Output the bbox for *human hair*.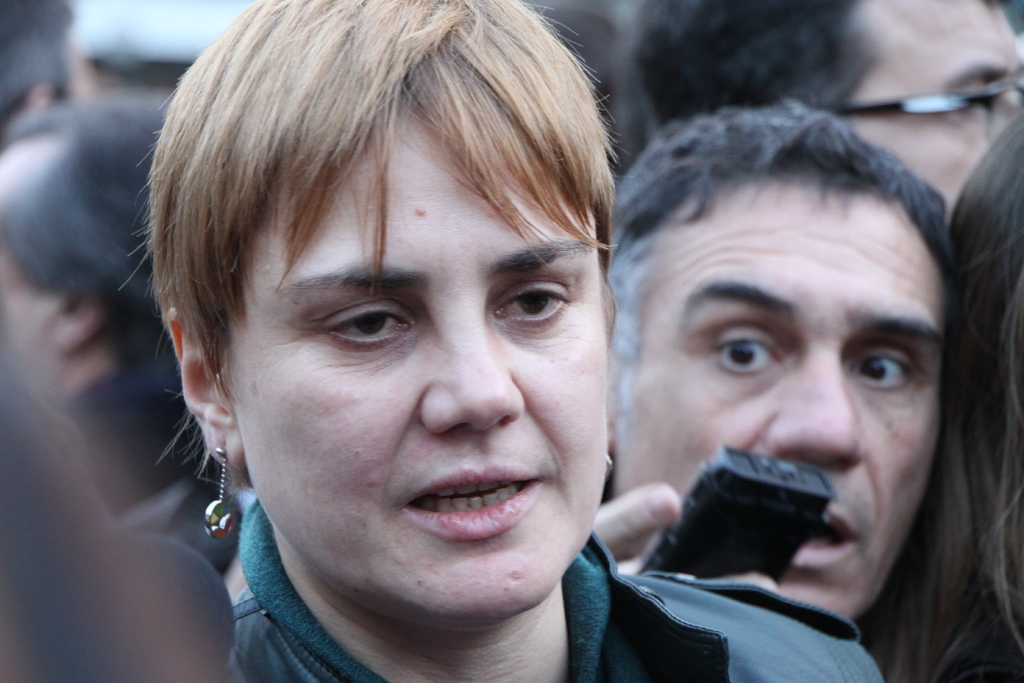
box=[0, 329, 232, 682].
